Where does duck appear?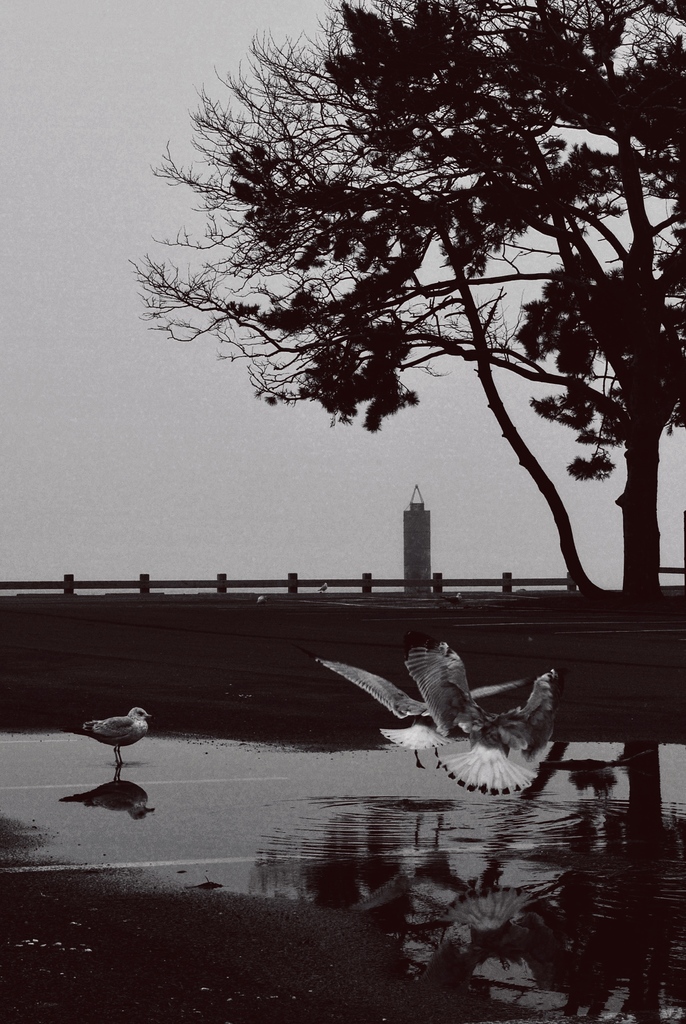
Appears at {"left": 72, "top": 703, "right": 161, "bottom": 766}.
